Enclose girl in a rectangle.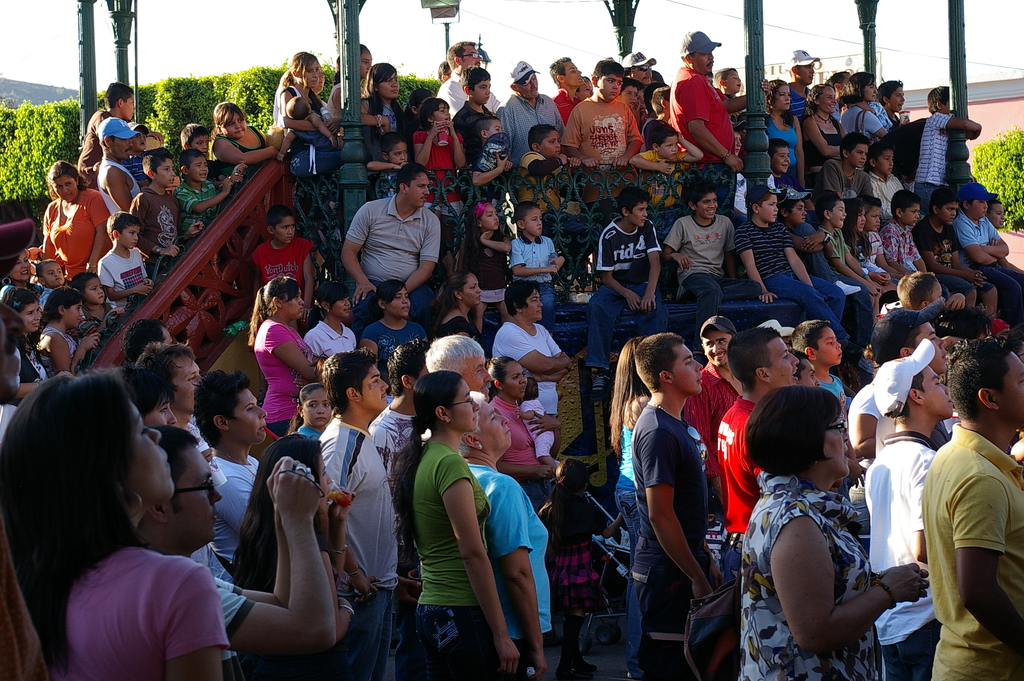
region(431, 272, 492, 335).
